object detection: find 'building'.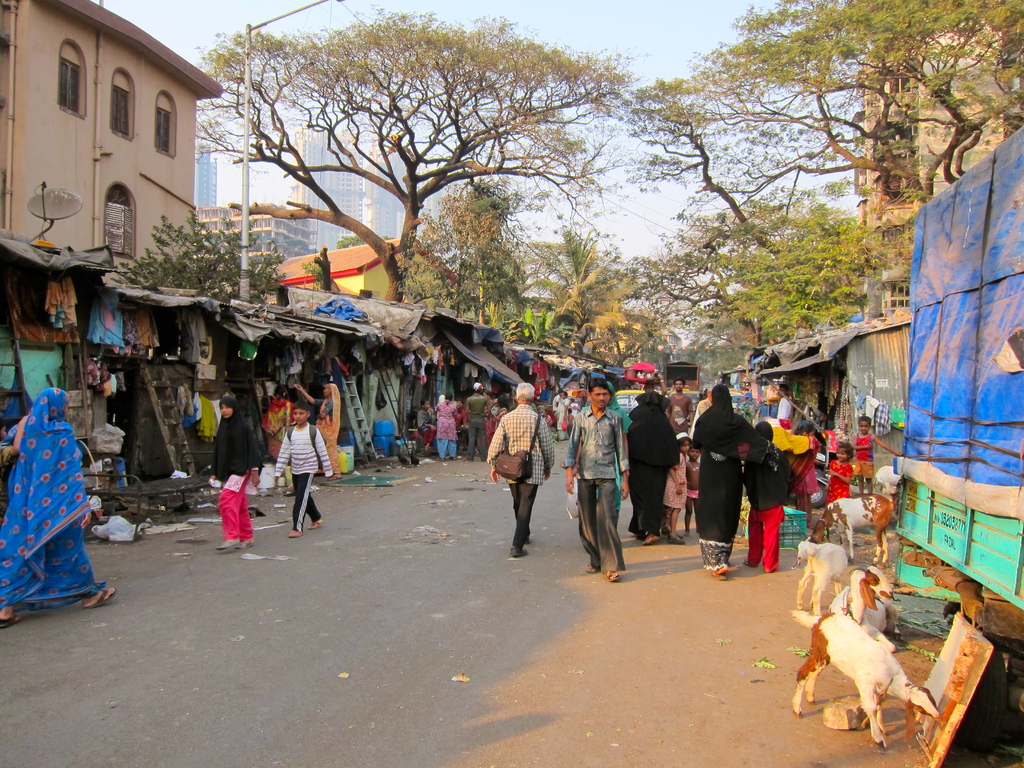
crop(292, 130, 357, 257).
